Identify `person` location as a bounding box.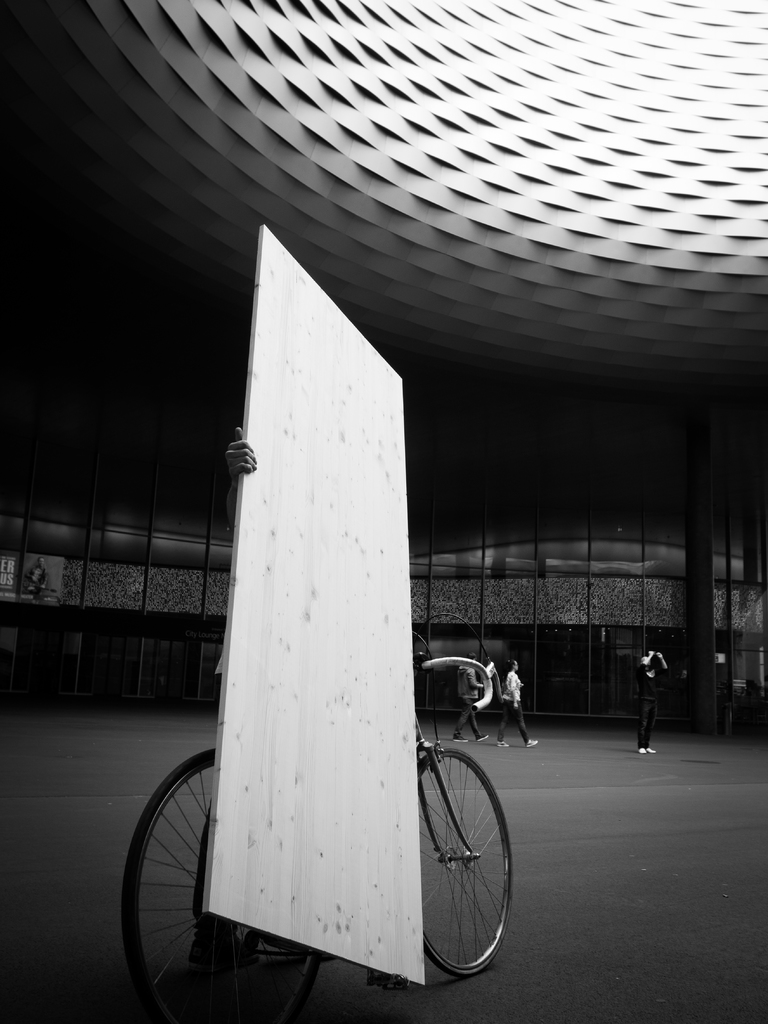
633:645:671:751.
